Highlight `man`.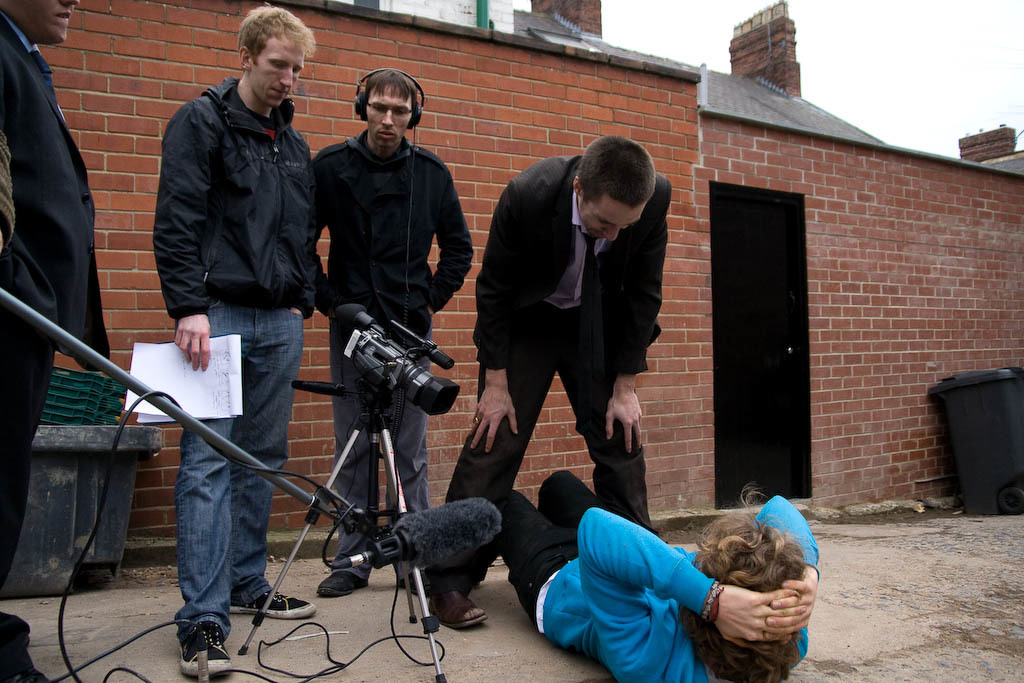
Highlighted region: {"x1": 479, "y1": 464, "x2": 822, "y2": 682}.
